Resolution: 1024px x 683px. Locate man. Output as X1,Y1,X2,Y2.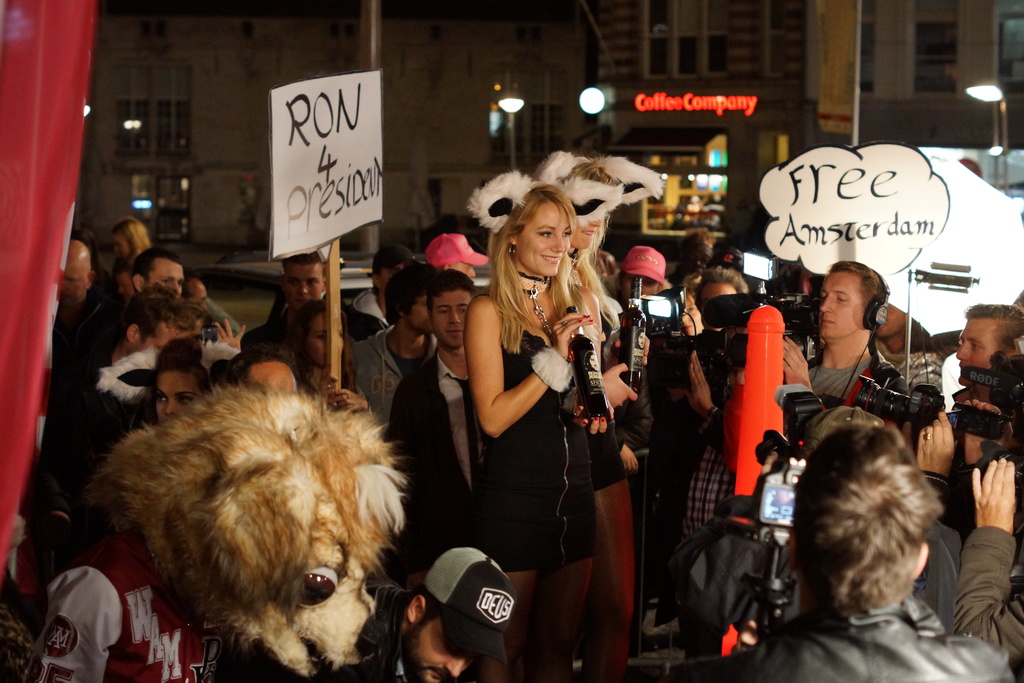
382,270,491,552.
